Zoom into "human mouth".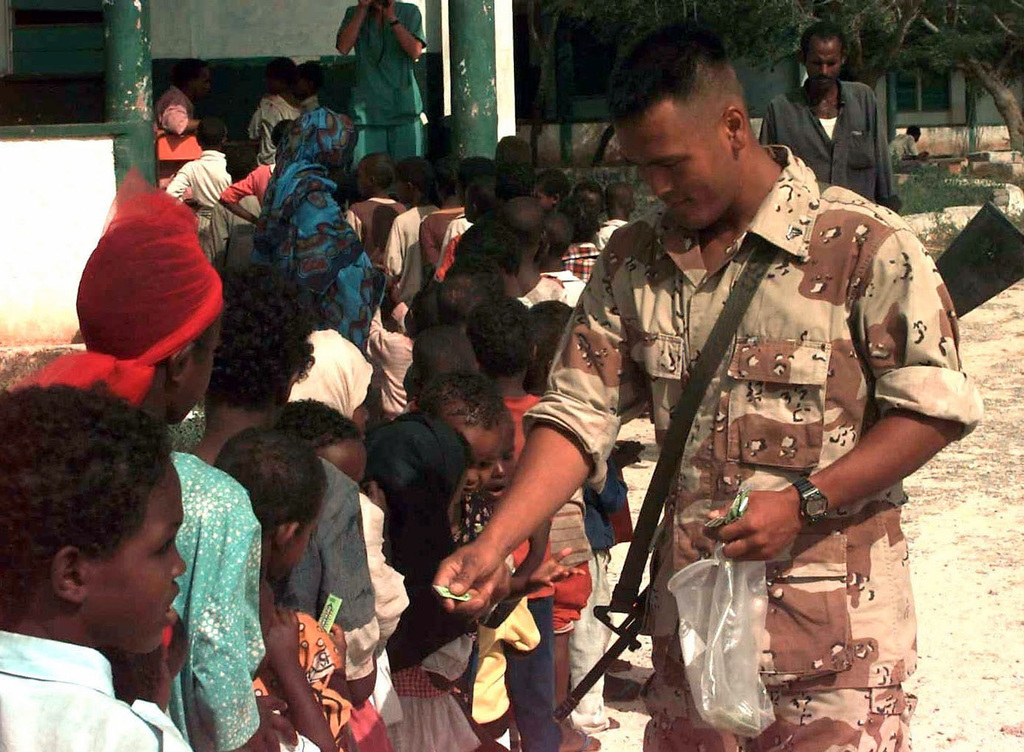
Zoom target: <bbox>820, 81, 829, 86</bbox>.
